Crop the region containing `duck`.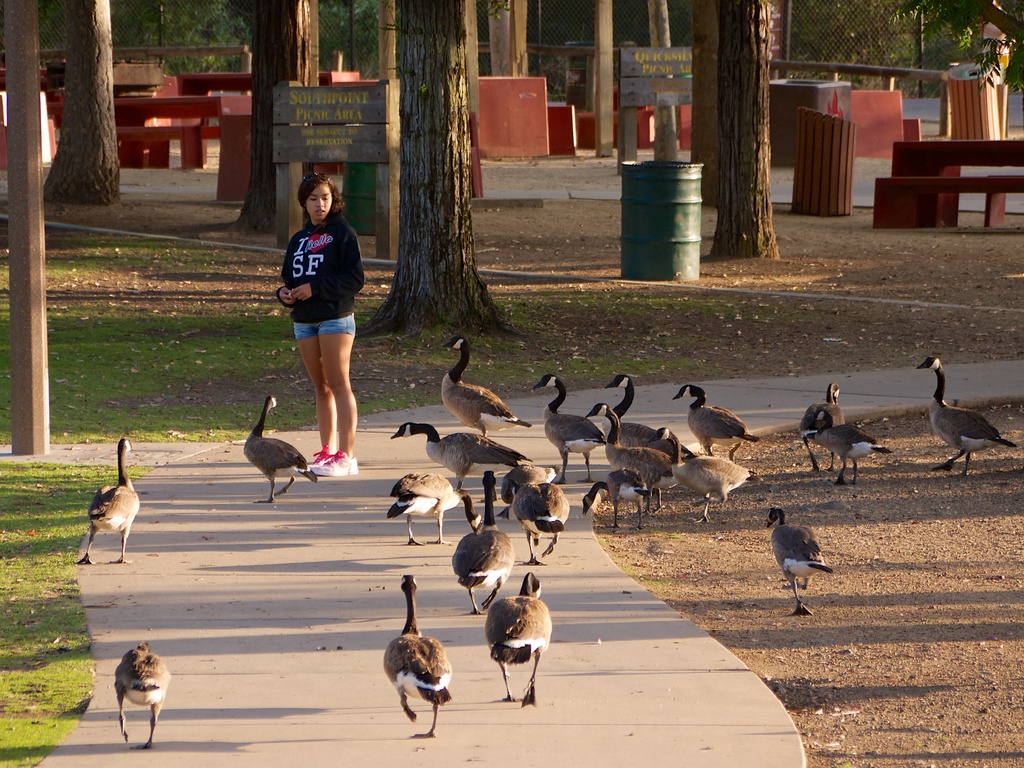
Crop region: (76,440,160,569).
